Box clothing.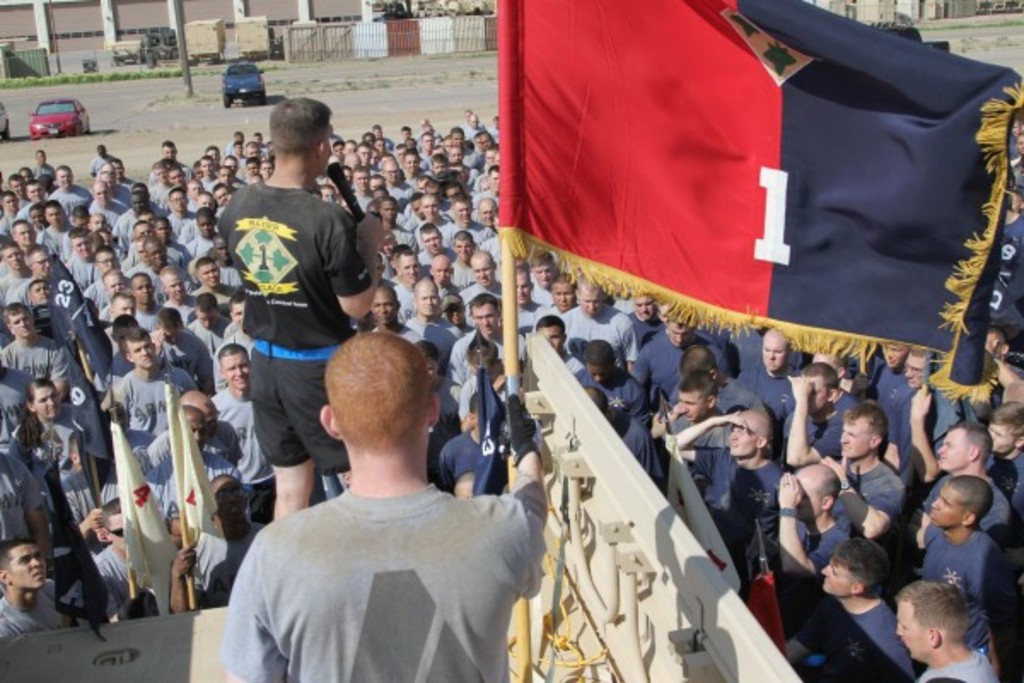
116 208 138 241.
